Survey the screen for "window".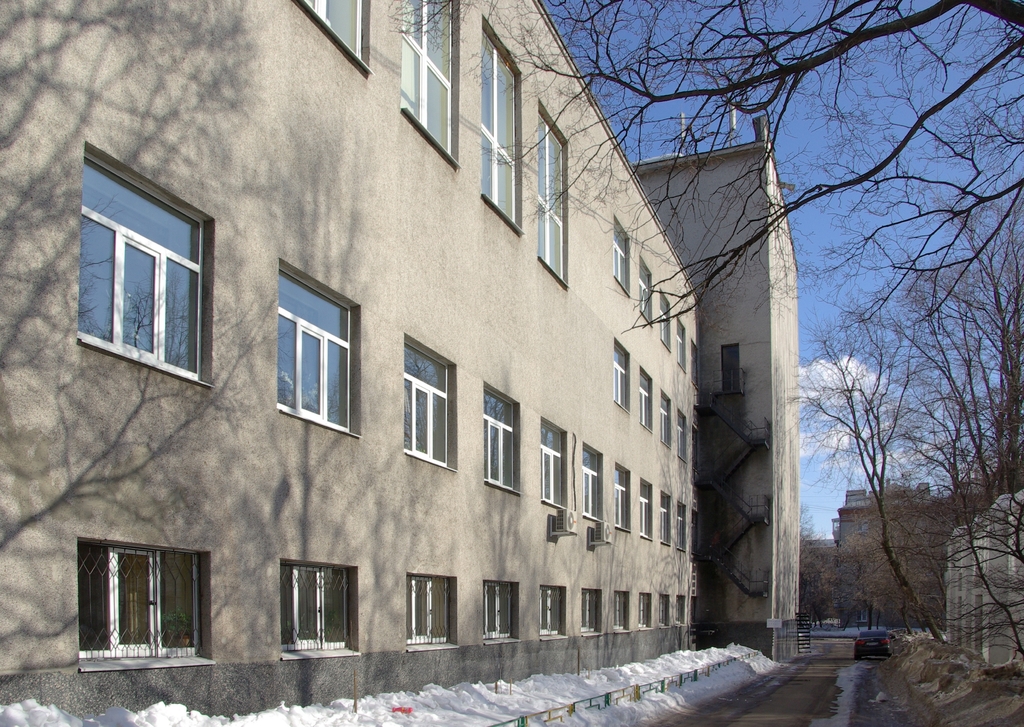
Survey found: [275, 262, 360, 440].
